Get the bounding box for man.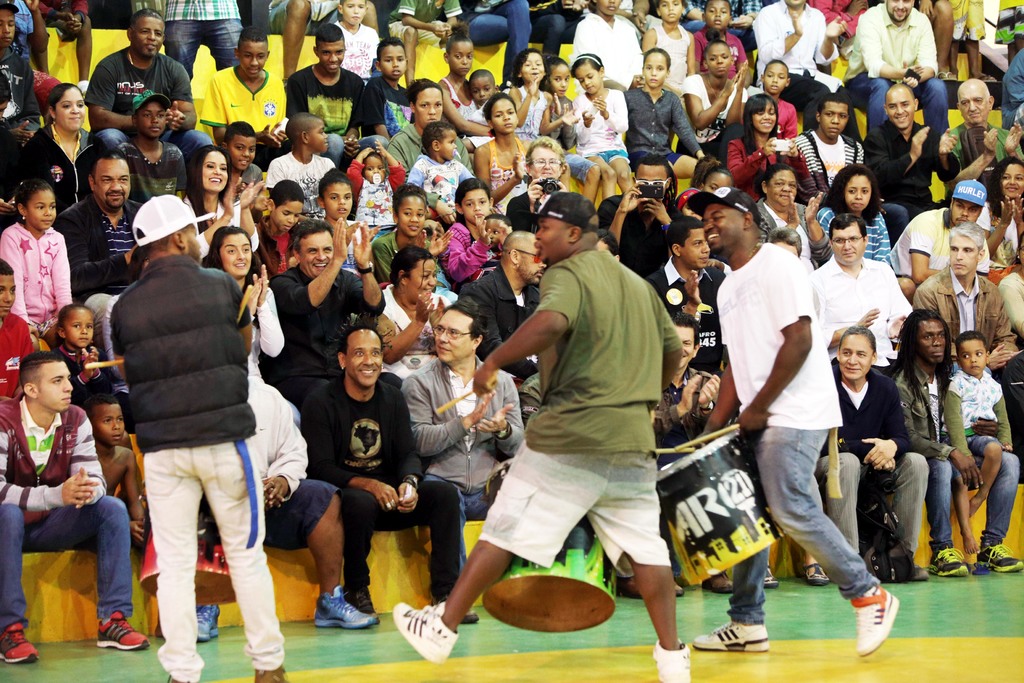
x1=303 y1=319 x2=481 y2=625.
